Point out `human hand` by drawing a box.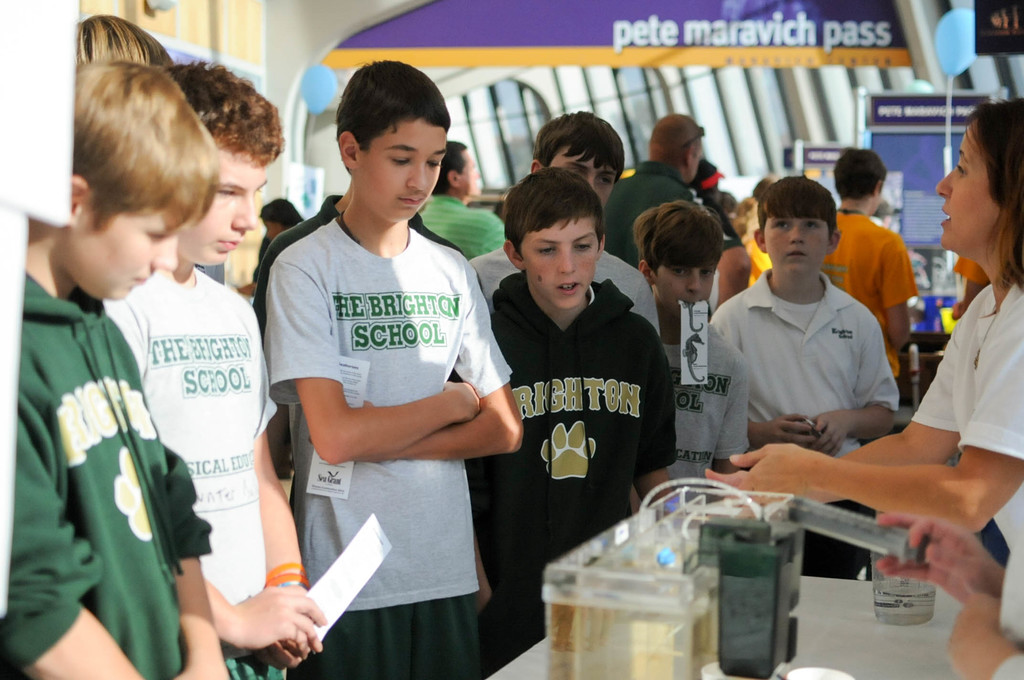
l=871, t=512, r=999, b=609.
